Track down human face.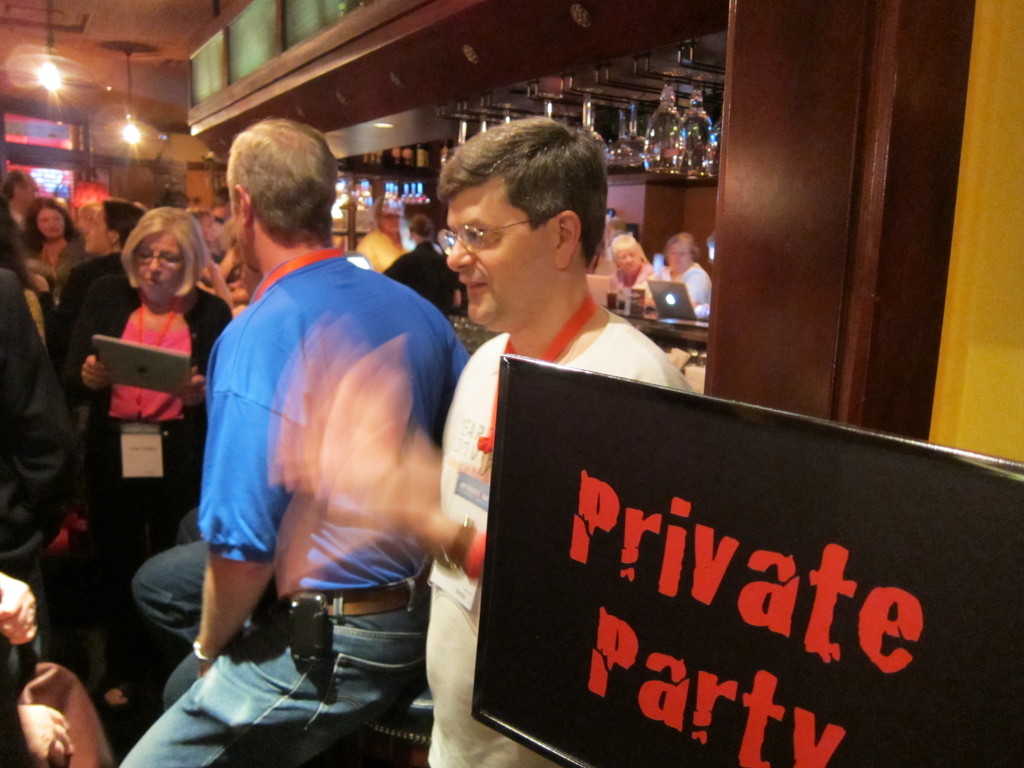
Tracked to region(131, 232, 183, 303).
